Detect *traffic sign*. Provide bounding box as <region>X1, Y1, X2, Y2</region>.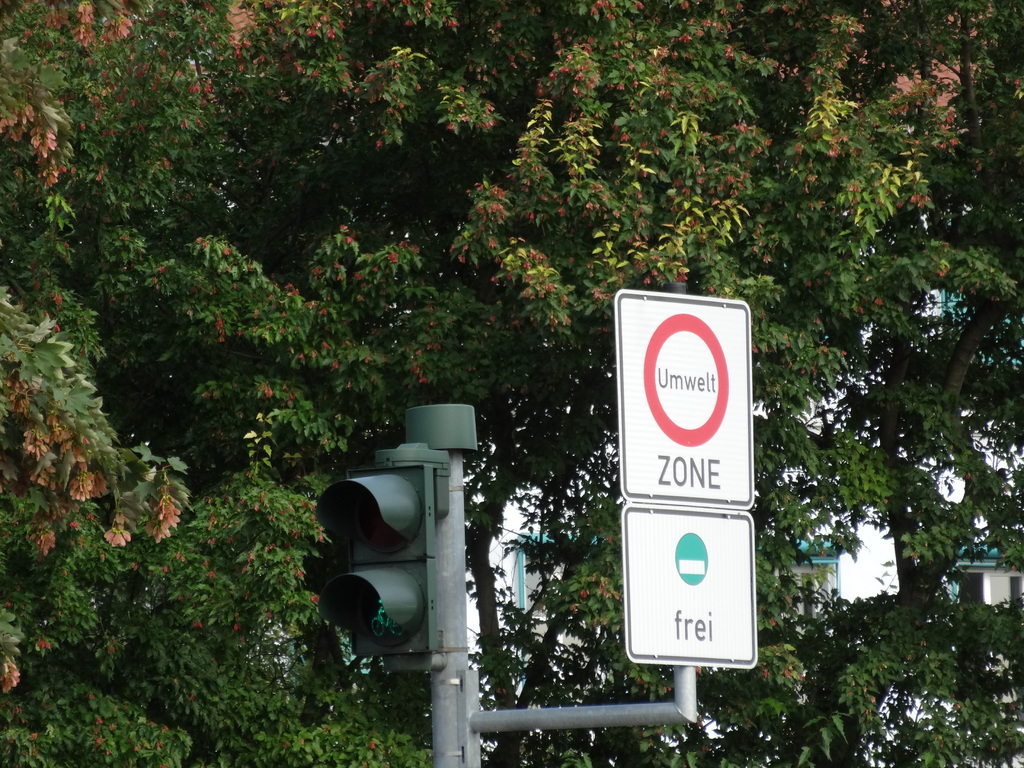
<region>621, 508, 758, 666</region>.
